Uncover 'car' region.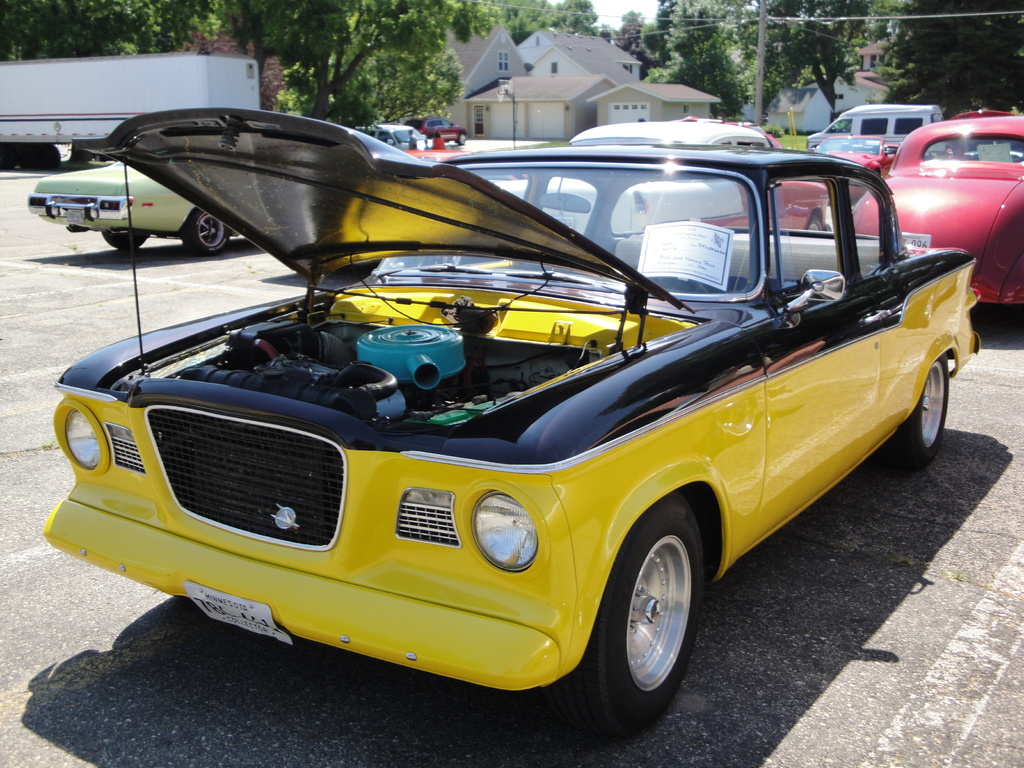
Uncovered: [945, 109, 1023, 160].
